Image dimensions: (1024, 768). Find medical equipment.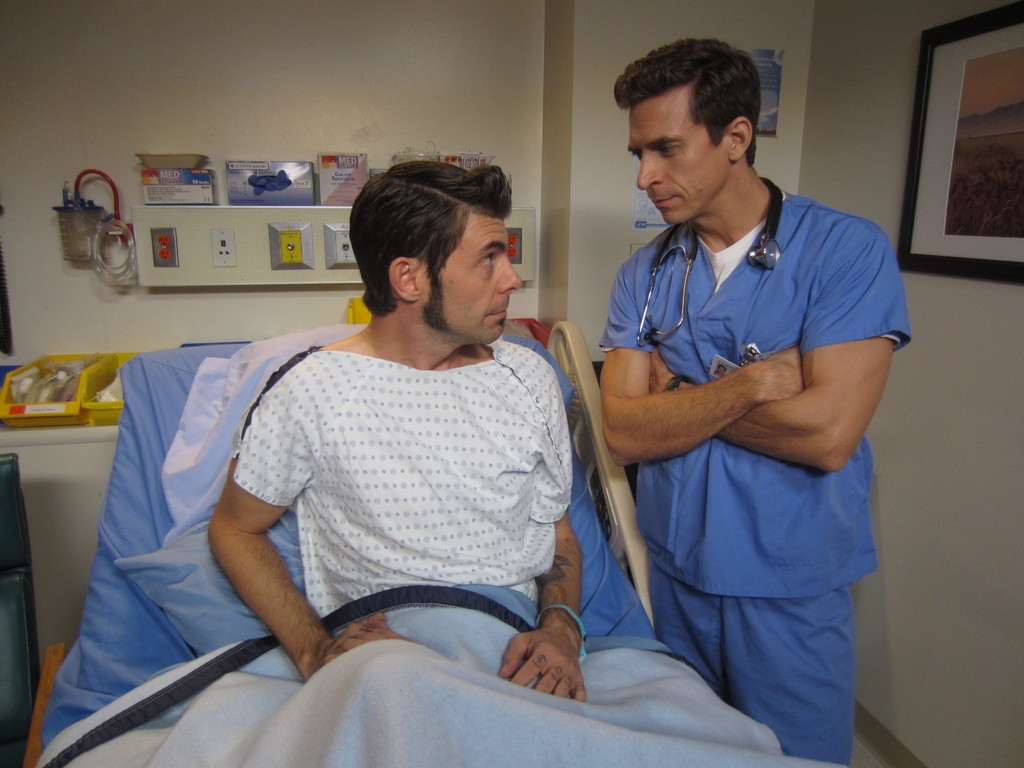
{"left": 50, "top": 166, "right": 136, "bottom": 292}.
